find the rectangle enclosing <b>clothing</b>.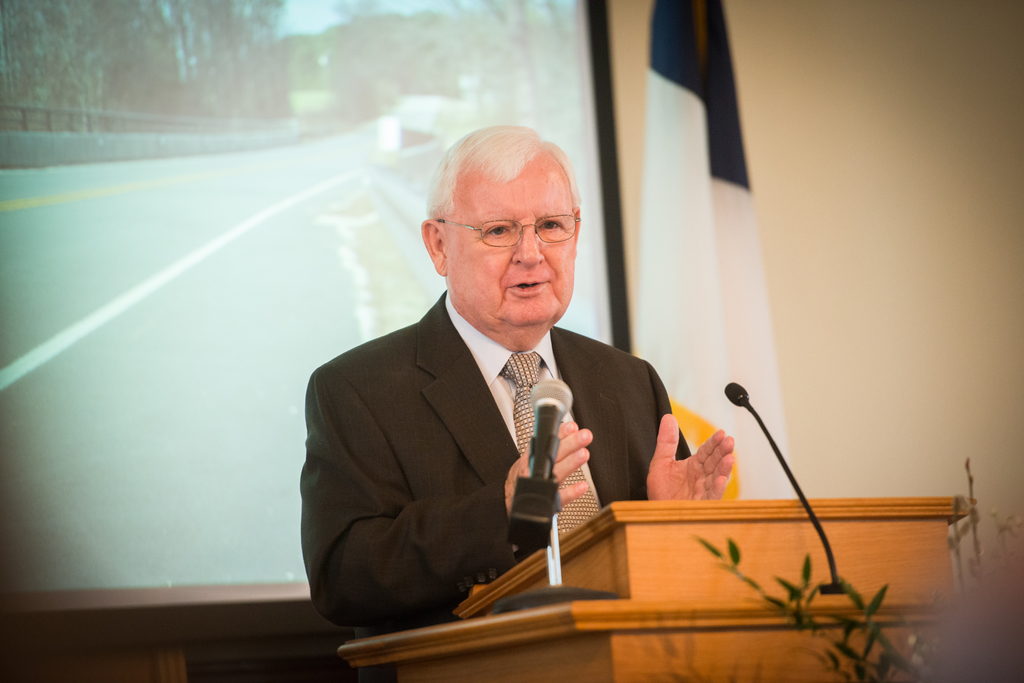
301/263/700/621.
